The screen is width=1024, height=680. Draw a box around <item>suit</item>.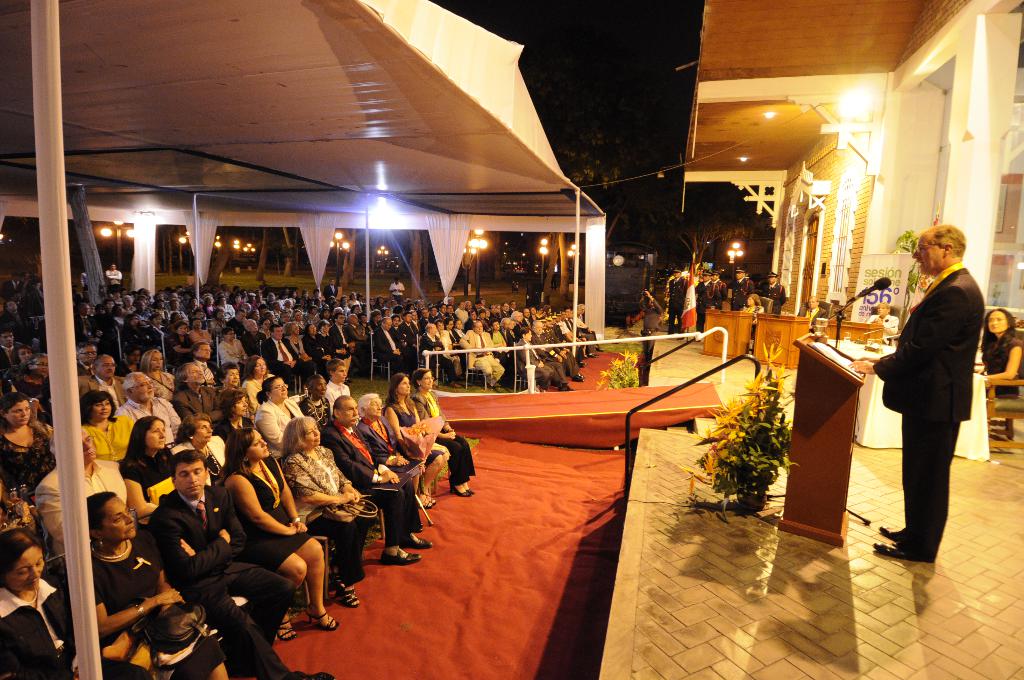
rect(887, 261, 1001, 561).
